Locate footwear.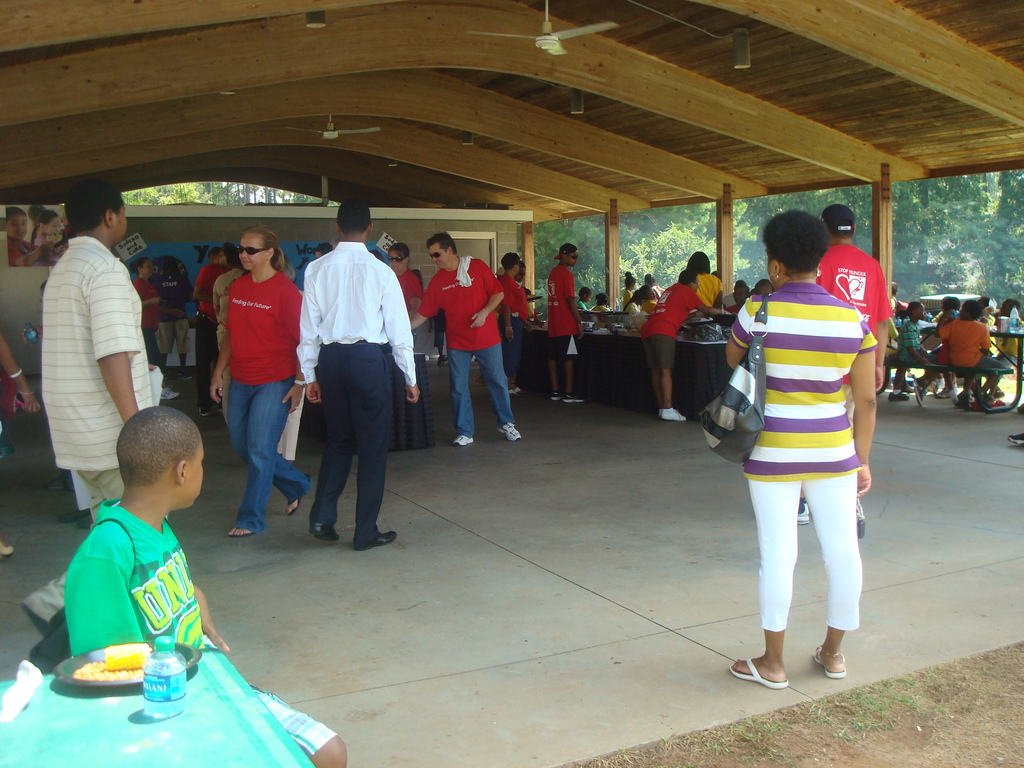
Bounding box: <bbox>916, 381, 923, 404</bbox>.
